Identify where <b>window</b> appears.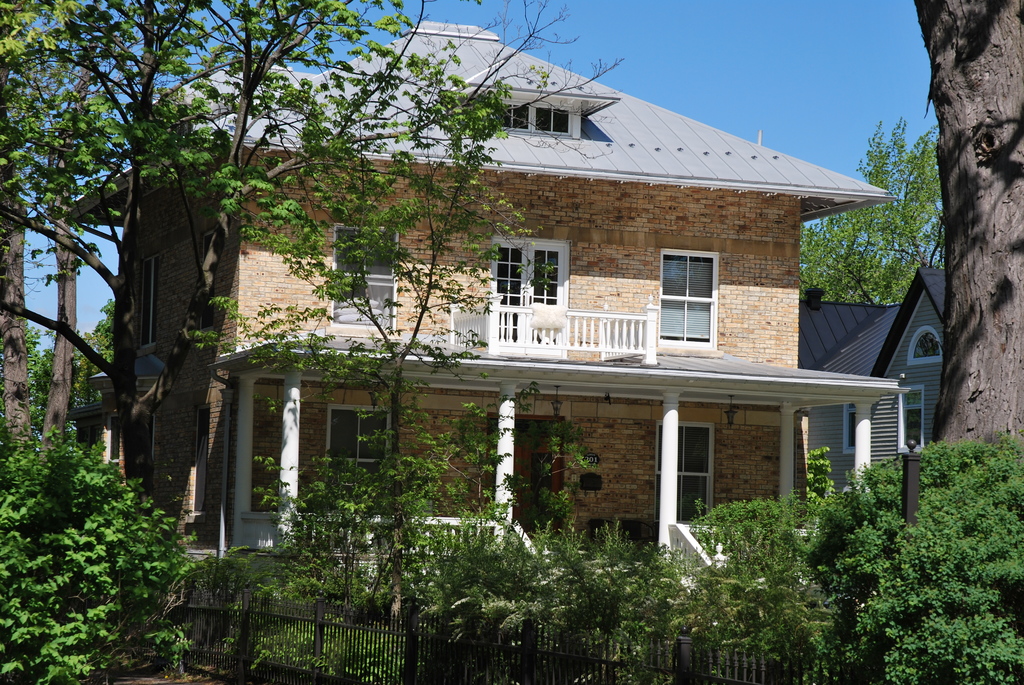
Appears at select_region(325, 405, 390, 475).
